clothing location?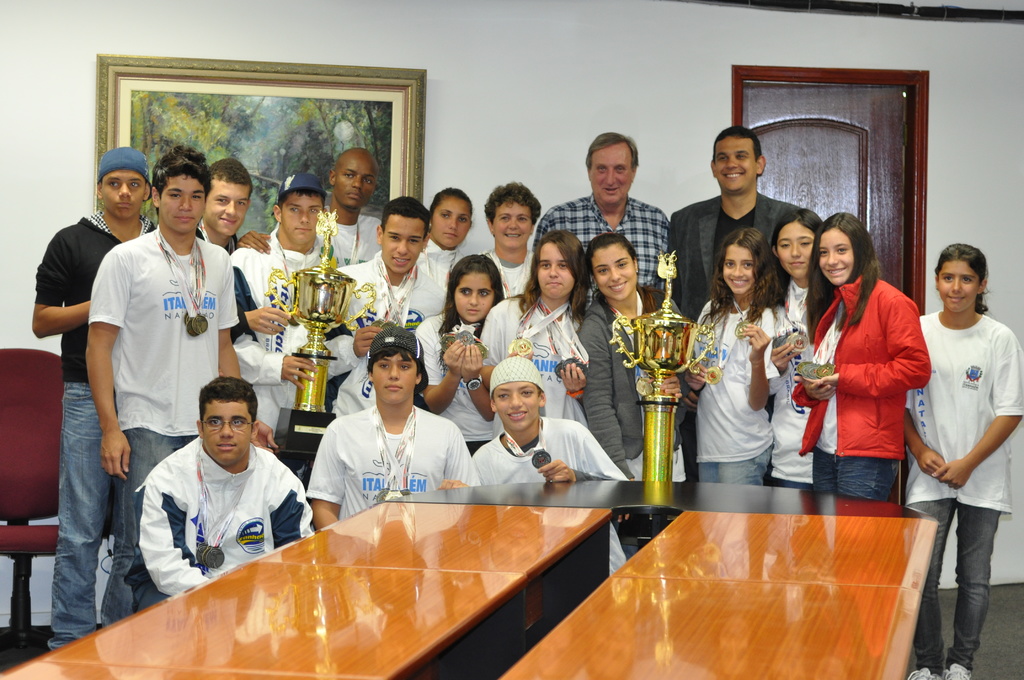
BBox(530, 191, 675, 287)
